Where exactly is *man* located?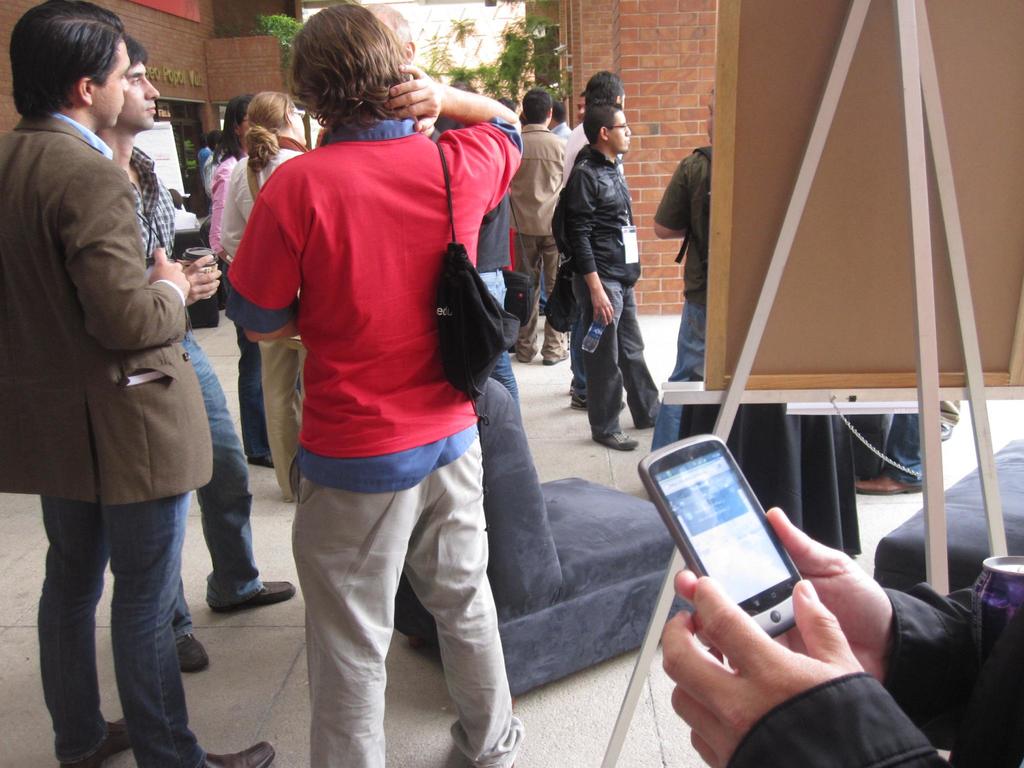
Its bounding box is (left=852, top=397, right=943, bottom=495).
